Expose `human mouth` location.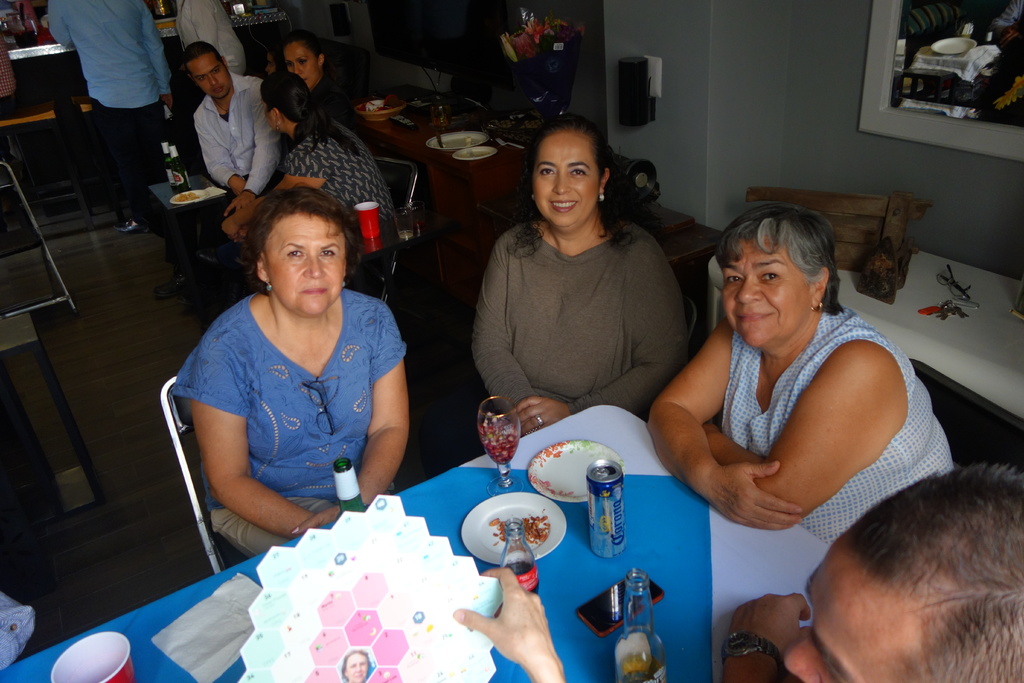
Exposed at <bbox>303, 283, 328, 299</bbox>.
